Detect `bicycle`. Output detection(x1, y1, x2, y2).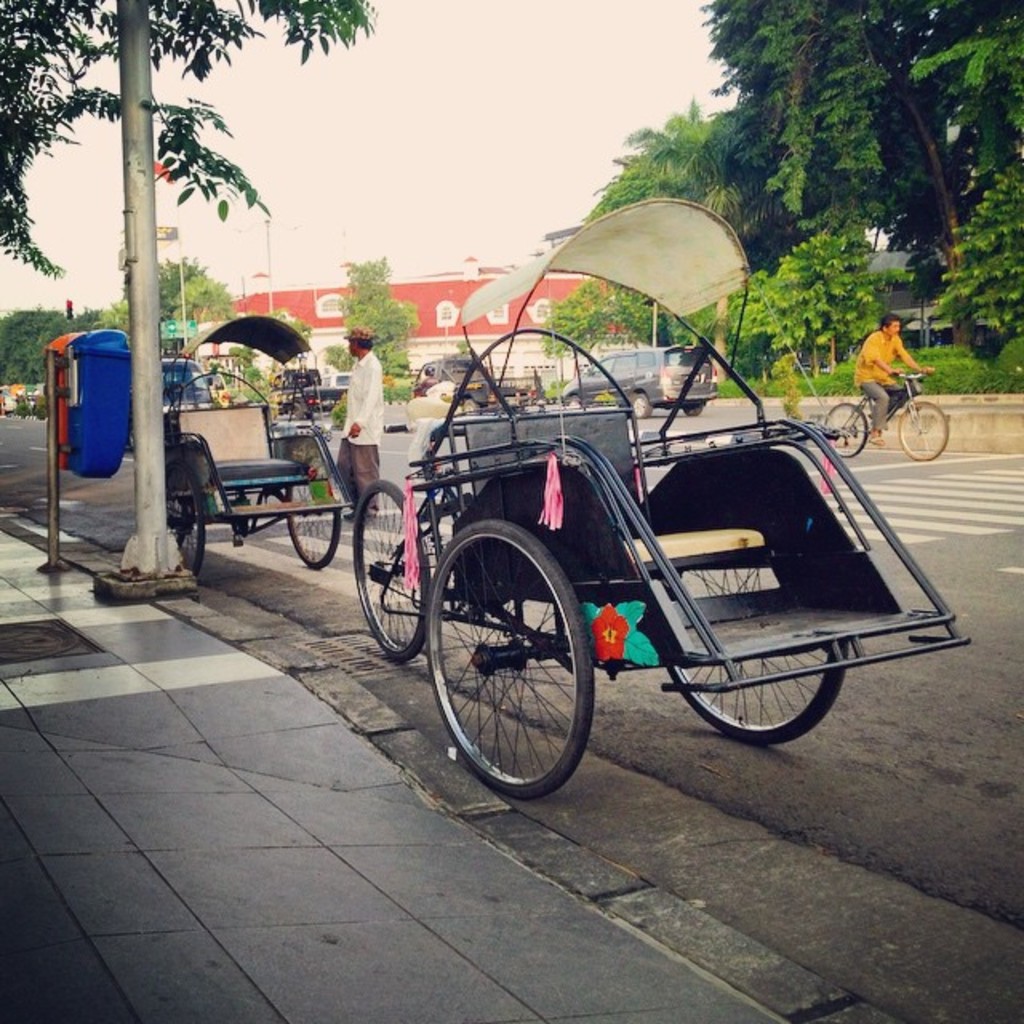
detection(824, 370, 947, 464).
